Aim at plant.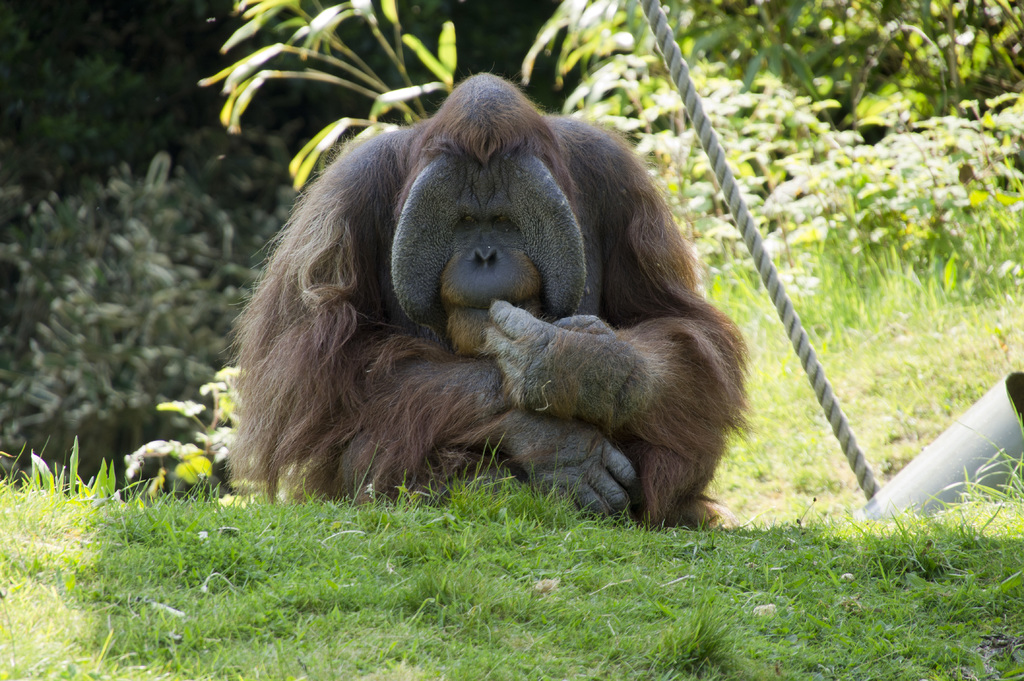
Aimed at l=515, t=0, r=1020, b=143.
